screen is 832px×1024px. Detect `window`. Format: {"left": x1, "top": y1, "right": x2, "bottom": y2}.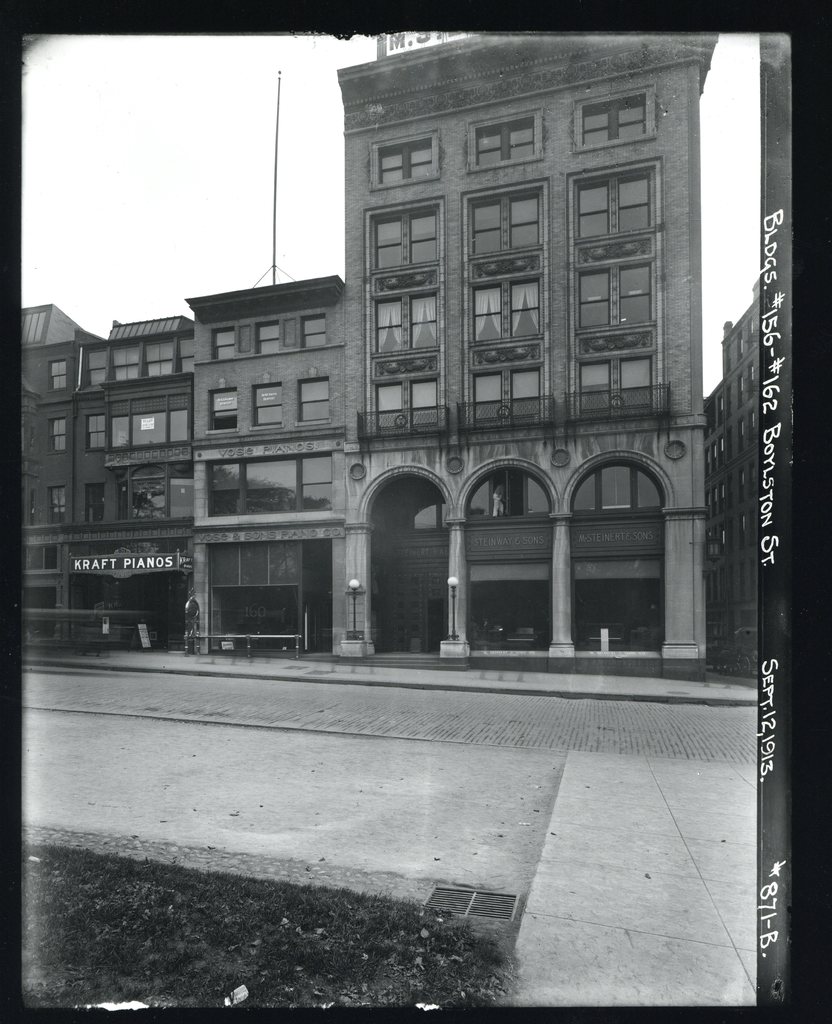
{"left": 111, "top": 415, "right": 189, "bottom": 440}.
